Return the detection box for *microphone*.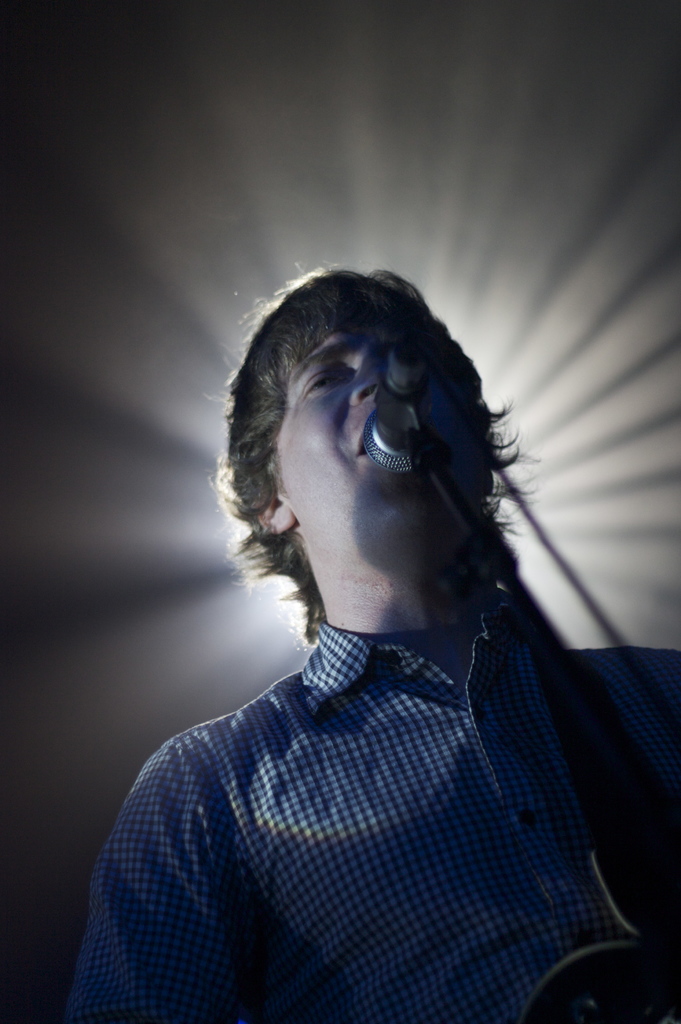
{"x1": 358, "y1": 349, "x2": 426, "y2": 473}.
